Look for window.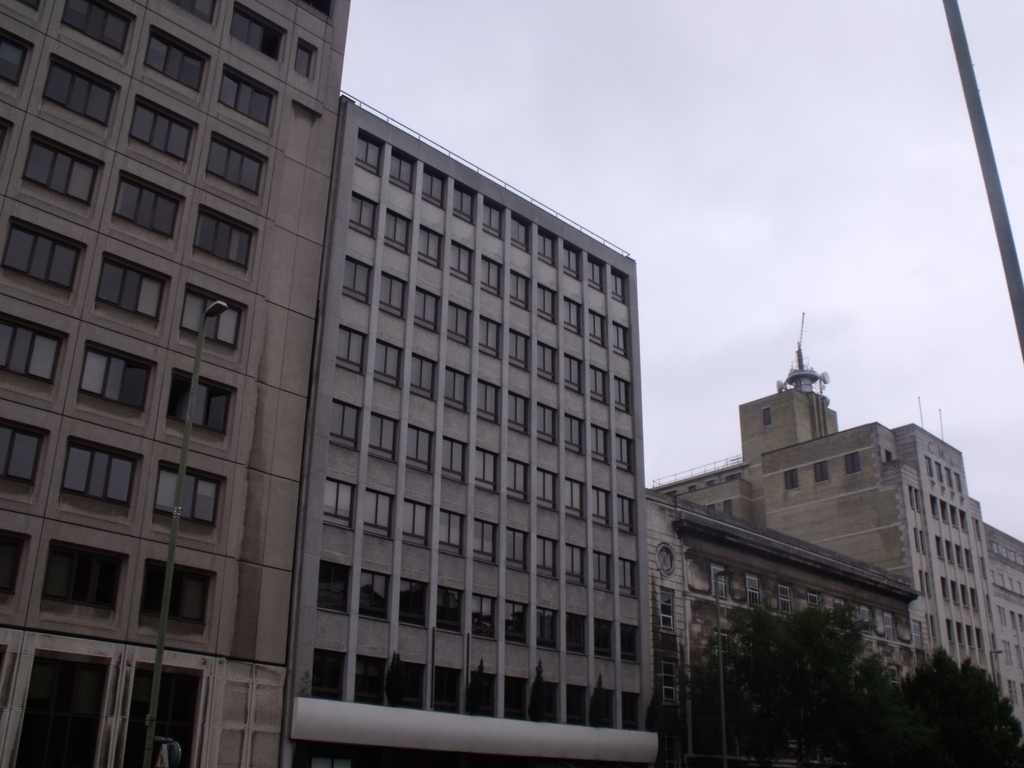
Found: BBox(475, 518, 496, 566).
